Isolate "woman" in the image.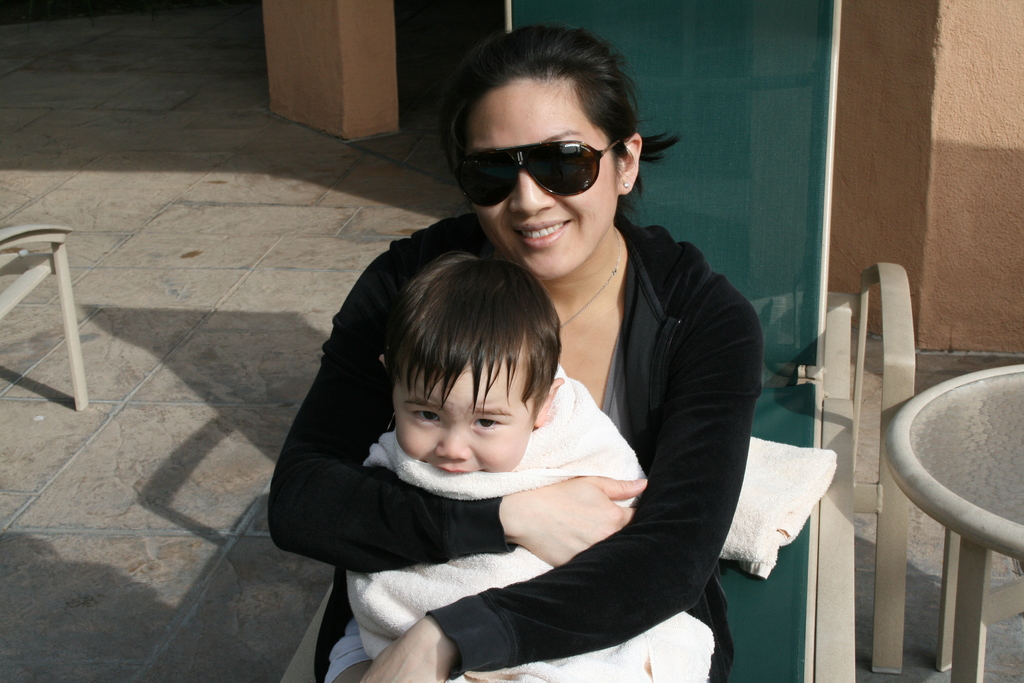
Isolated region: region(266, 18, 762, 682).
